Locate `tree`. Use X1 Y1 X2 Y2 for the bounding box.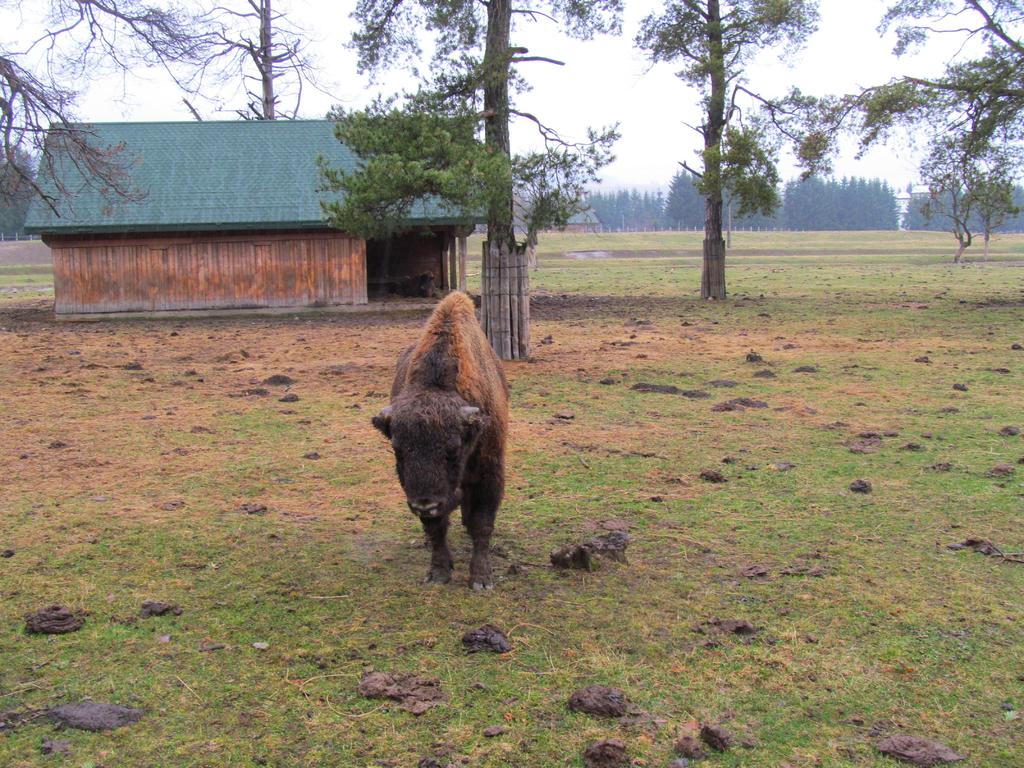
824 0 1023 292.
